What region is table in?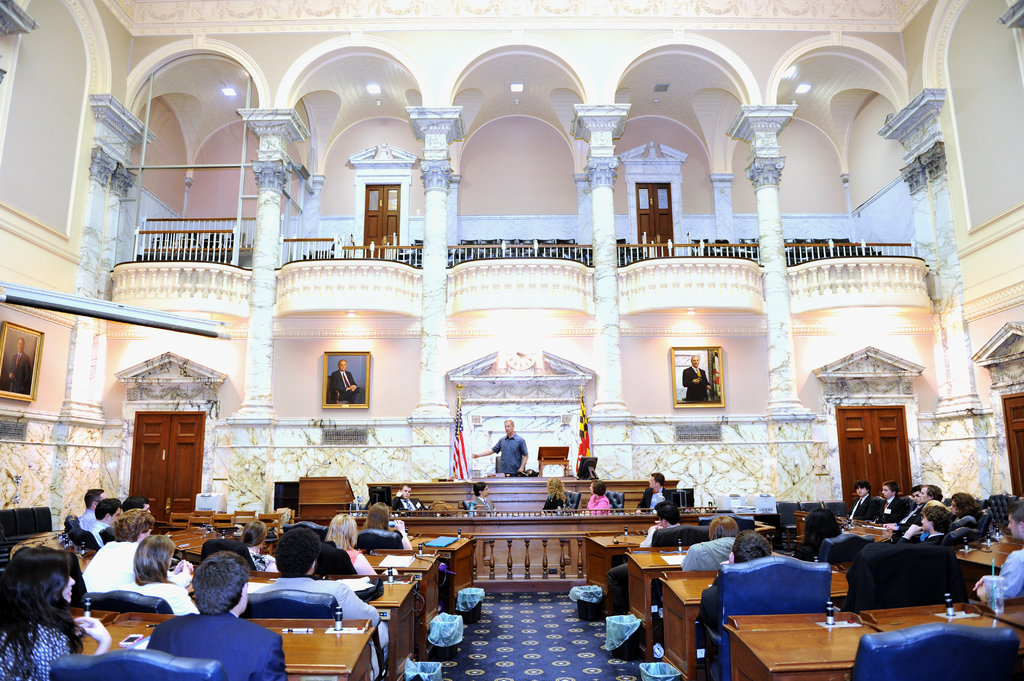
left=400, top=526, right=480, bottom=601.
